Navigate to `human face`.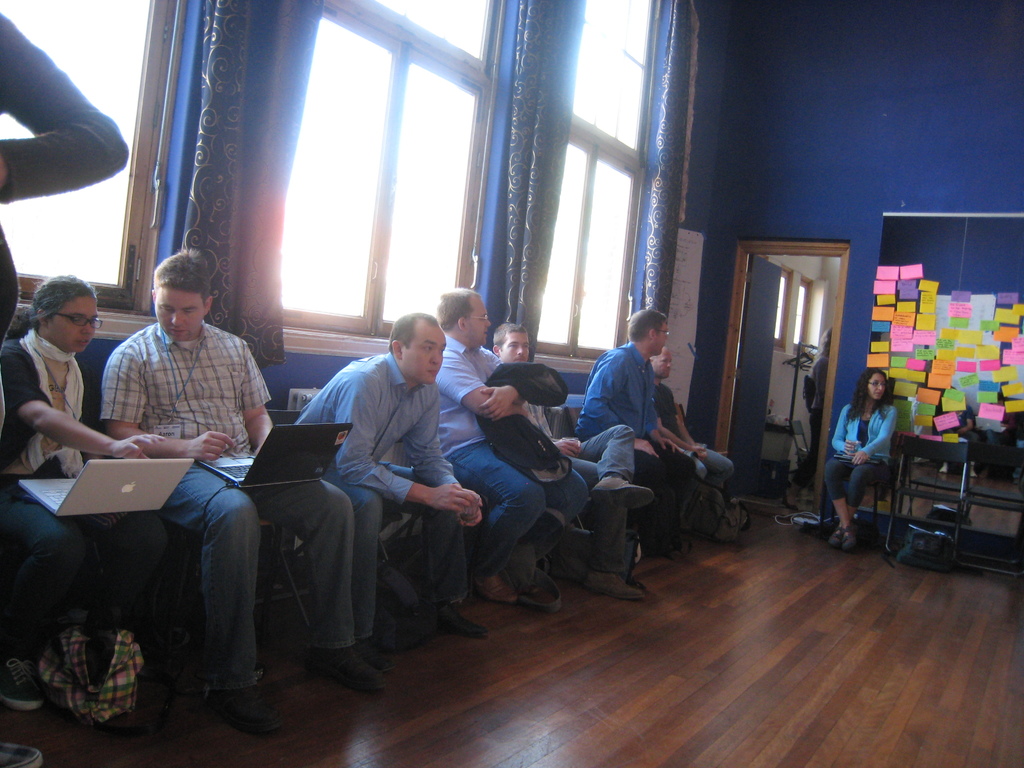
Navigation target: x1=654, y1=318, x2=673, y2=359.
